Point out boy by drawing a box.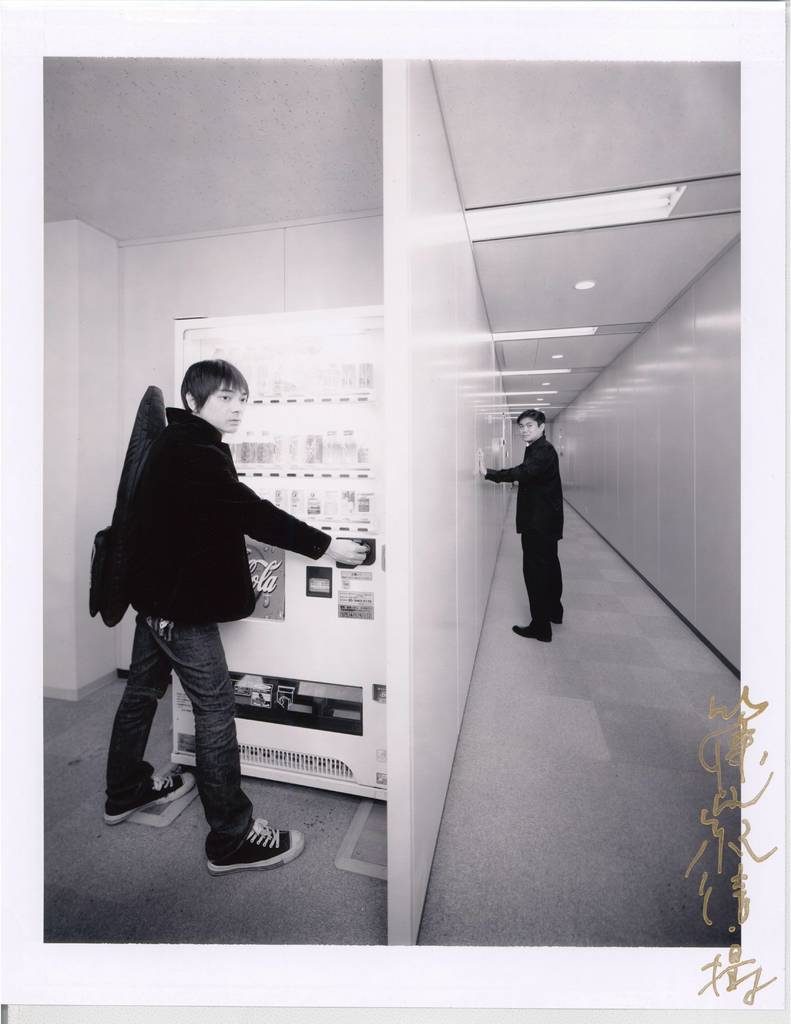
pyautogui.locateOnScreen(77, 353, 333, 865).
